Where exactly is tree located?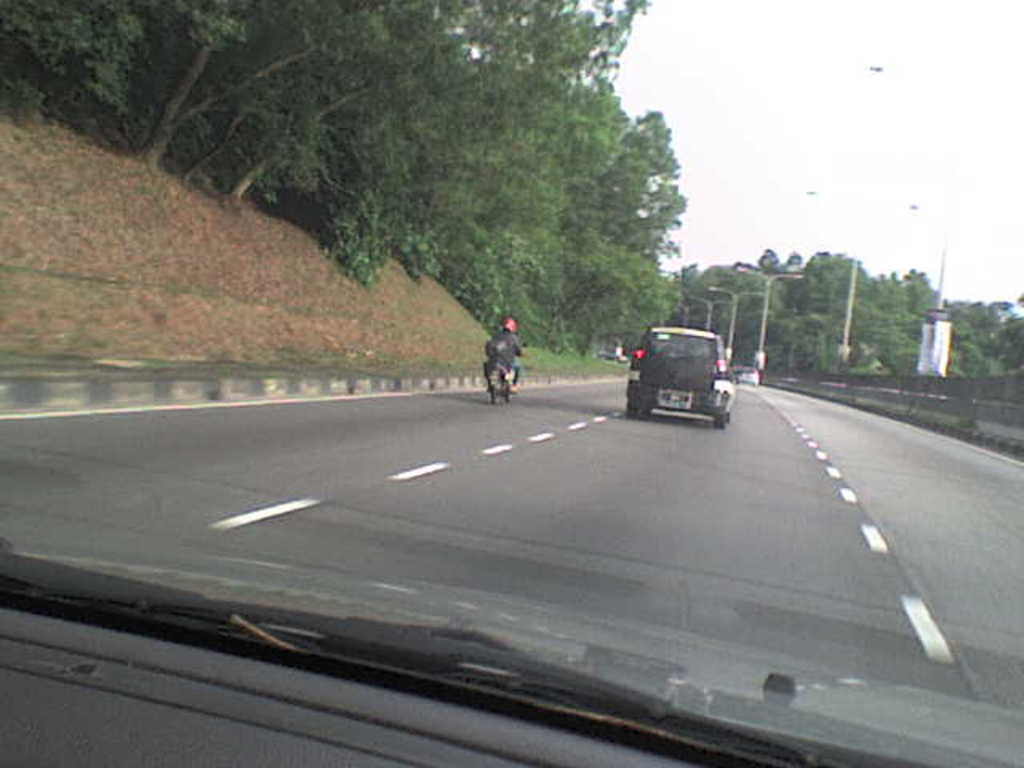
Its bounding box is box(680, 245, 808, 371).
